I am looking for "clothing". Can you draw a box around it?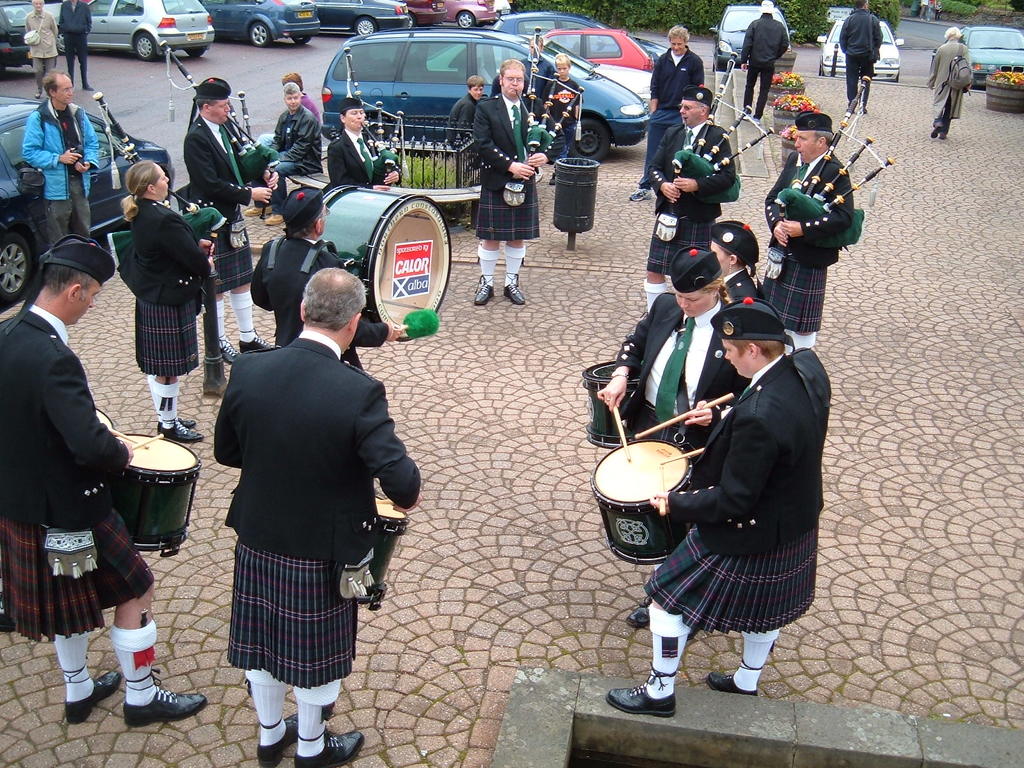
Sure, the bounding box is 844, 8, 879, 102.
